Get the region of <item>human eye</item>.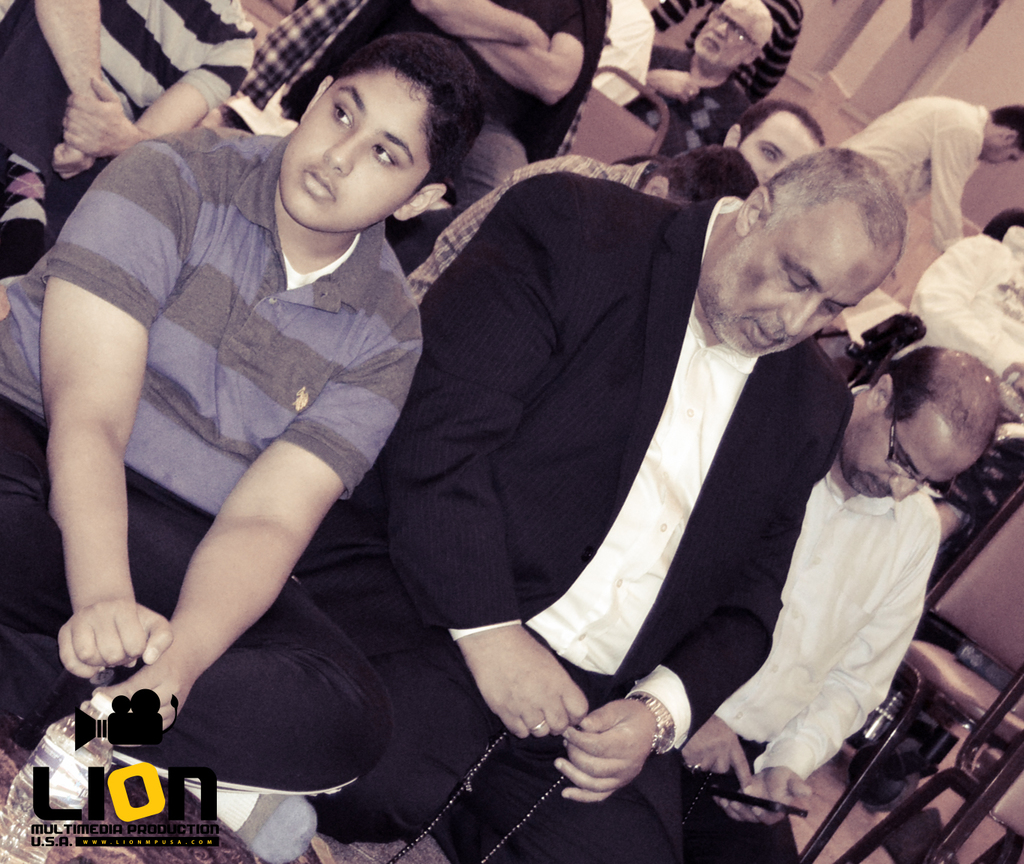
BBox(893, 449, 914, 470).
